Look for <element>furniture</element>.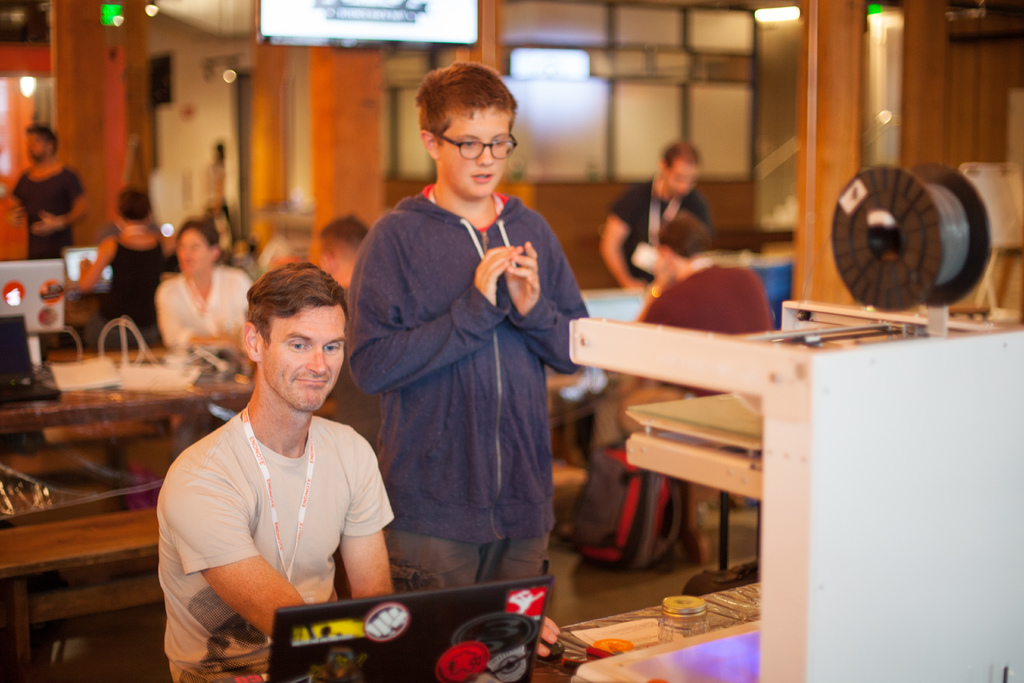
Found: box(0, 508, 156, 666).
